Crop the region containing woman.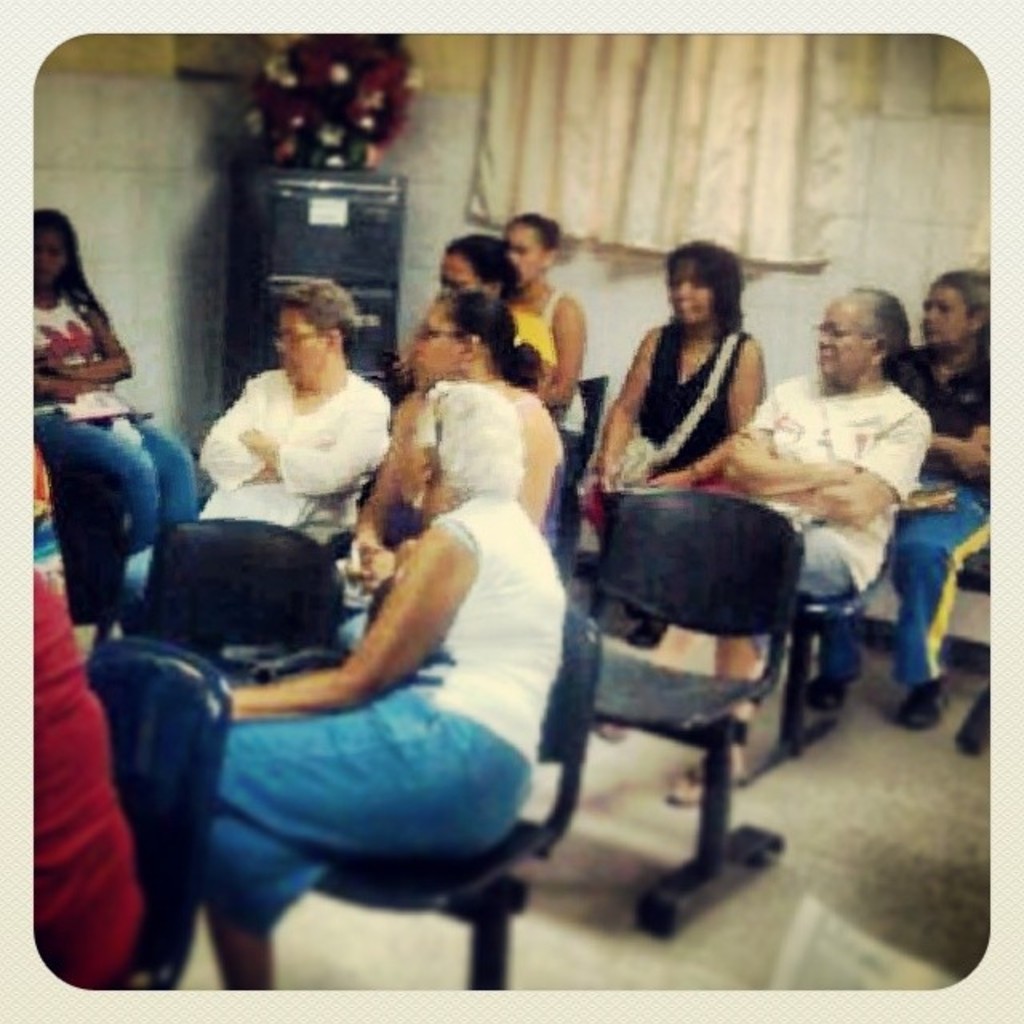
Crop region: bbox(595, 232, 776, 642).
